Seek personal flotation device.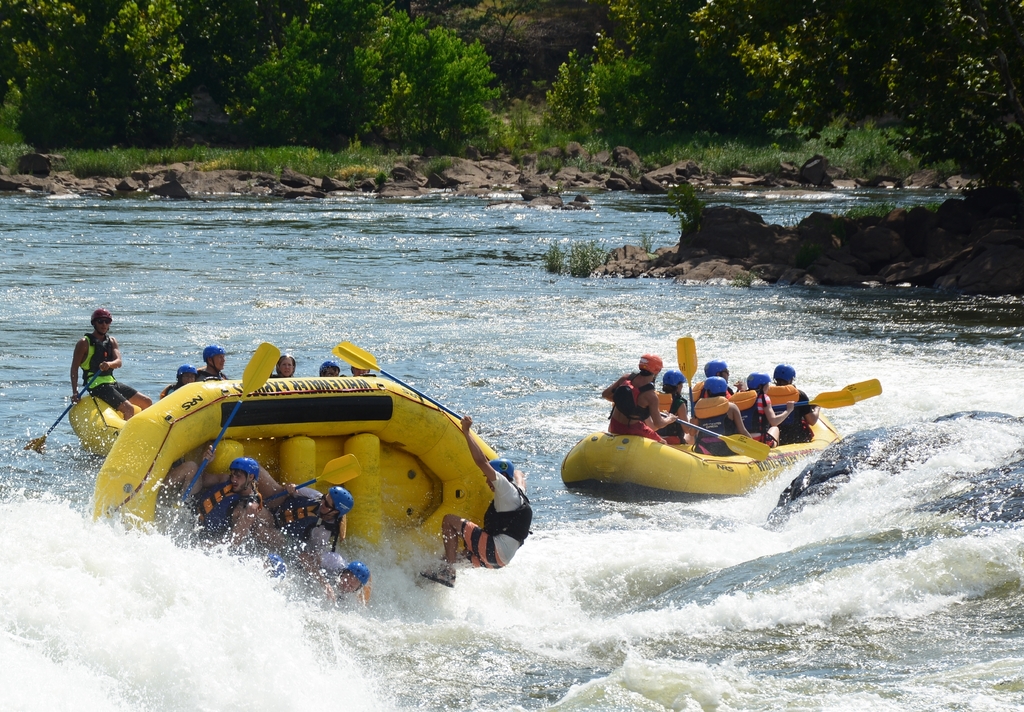
detection(760, 381, 800, 439).
